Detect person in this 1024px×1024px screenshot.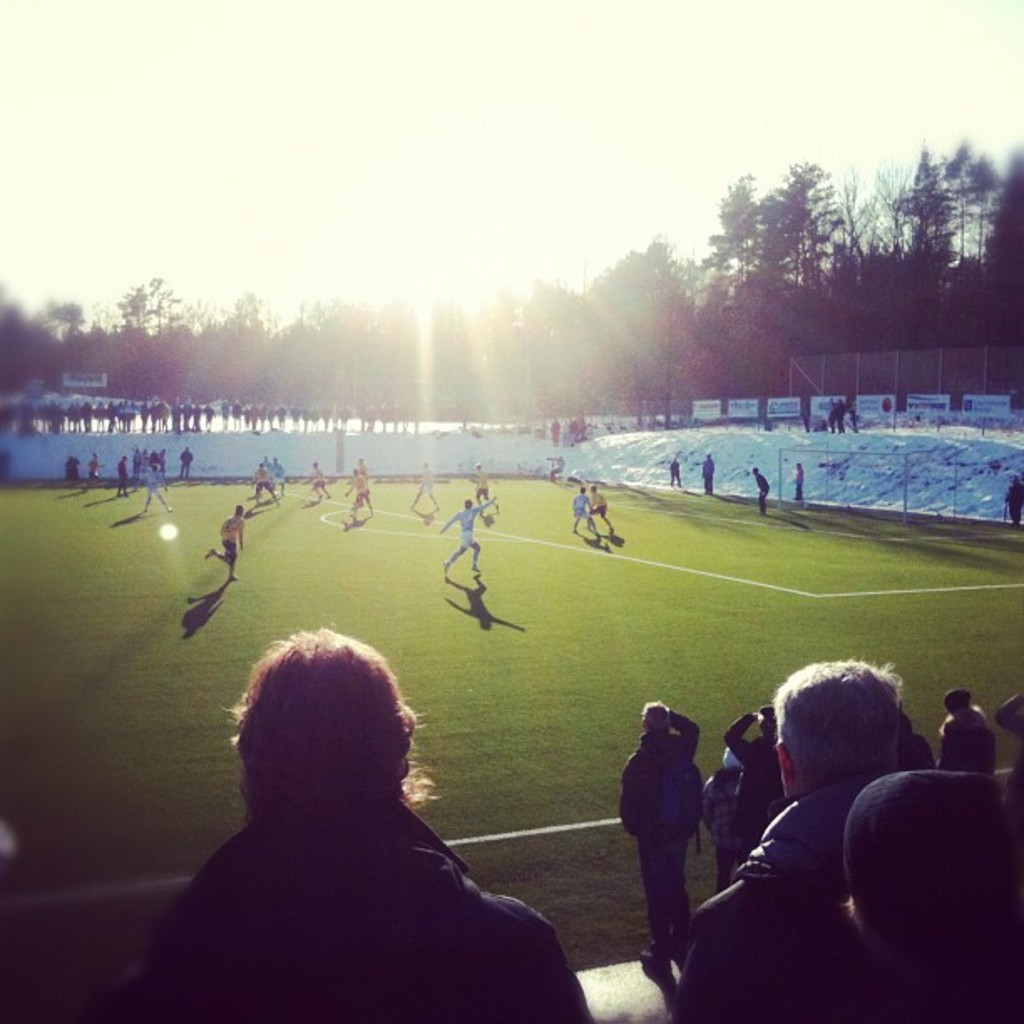
Detection: <bbox>937, 686, 996, 773</bbox>.
